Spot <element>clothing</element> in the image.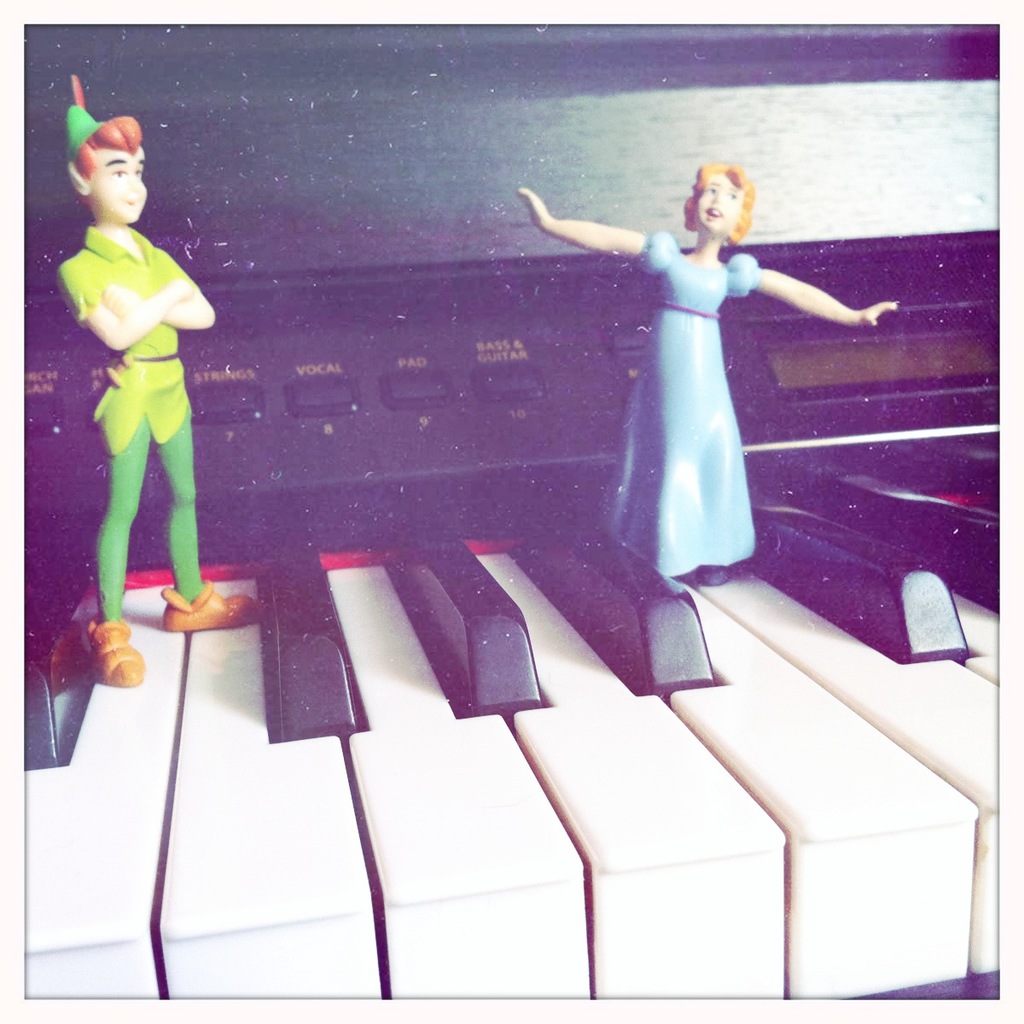
<element>clothing</element> found at pyautogui.locateOnScreen(67, 172, 217, 599).
